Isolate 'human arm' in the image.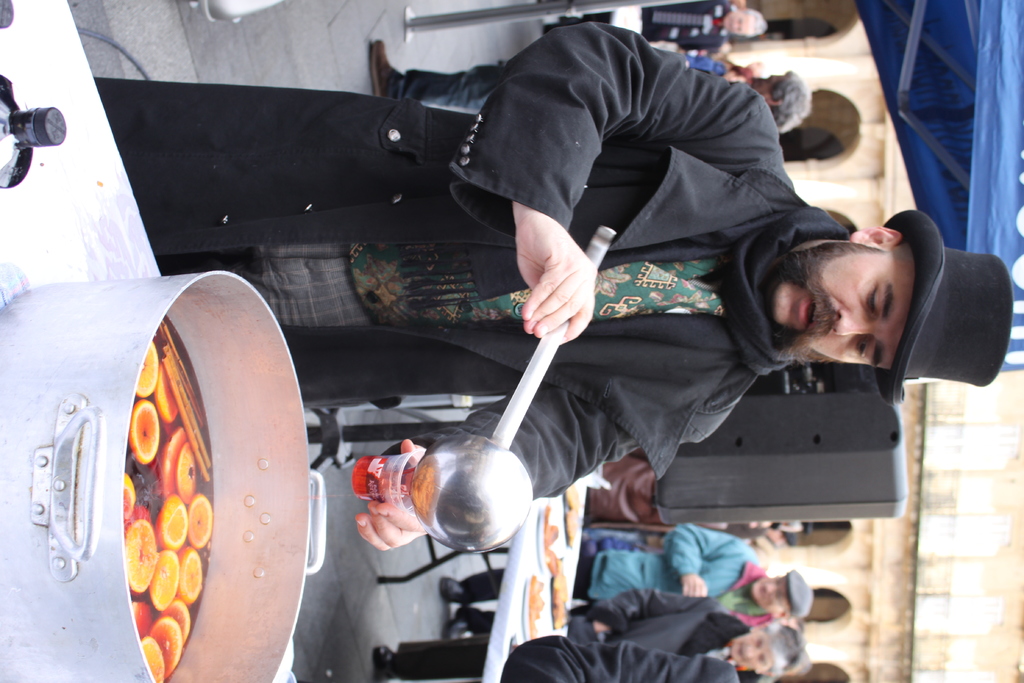
Isolated region: left=448, top=20, right=775, bottom=345.
